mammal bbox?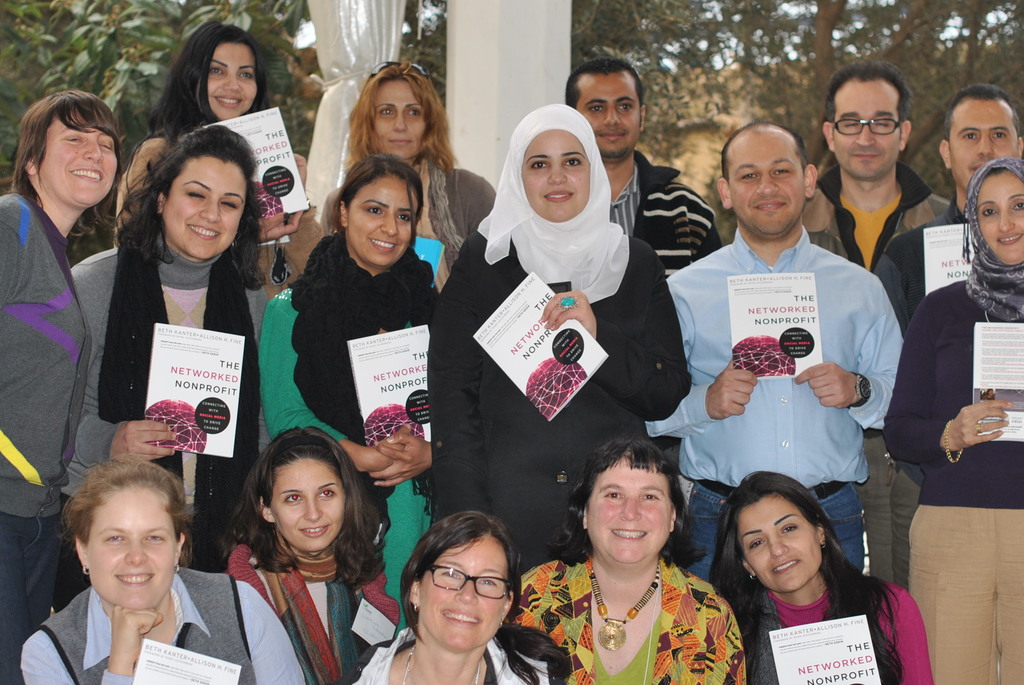
pyautogui.locateOnScreen(688, 469, 920, 684)
